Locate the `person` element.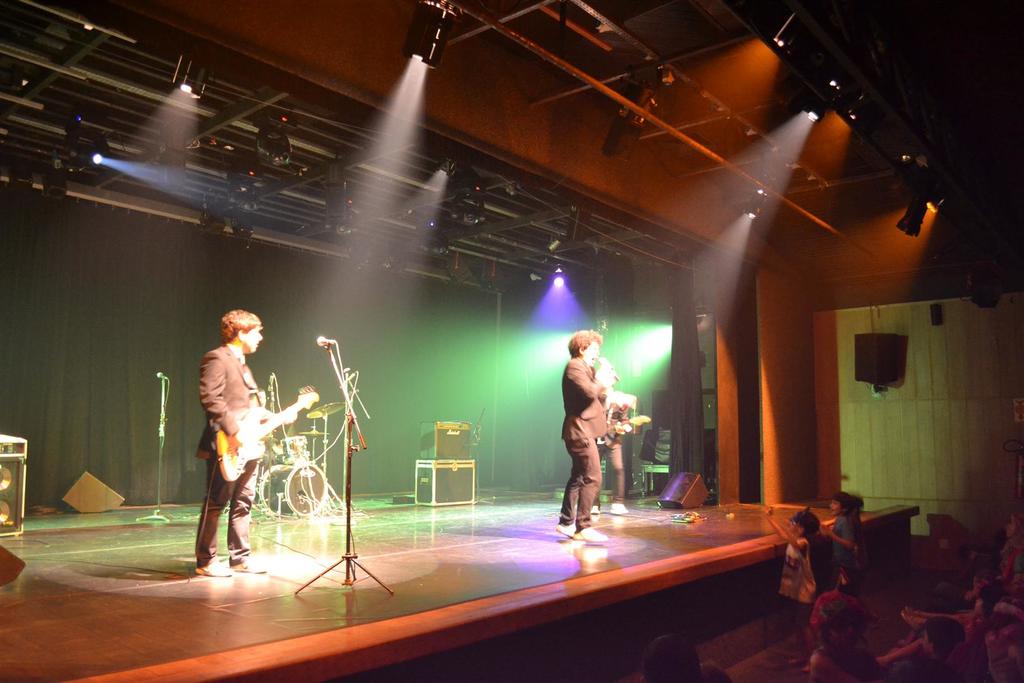
Element bbox: 795,584,879,682.
